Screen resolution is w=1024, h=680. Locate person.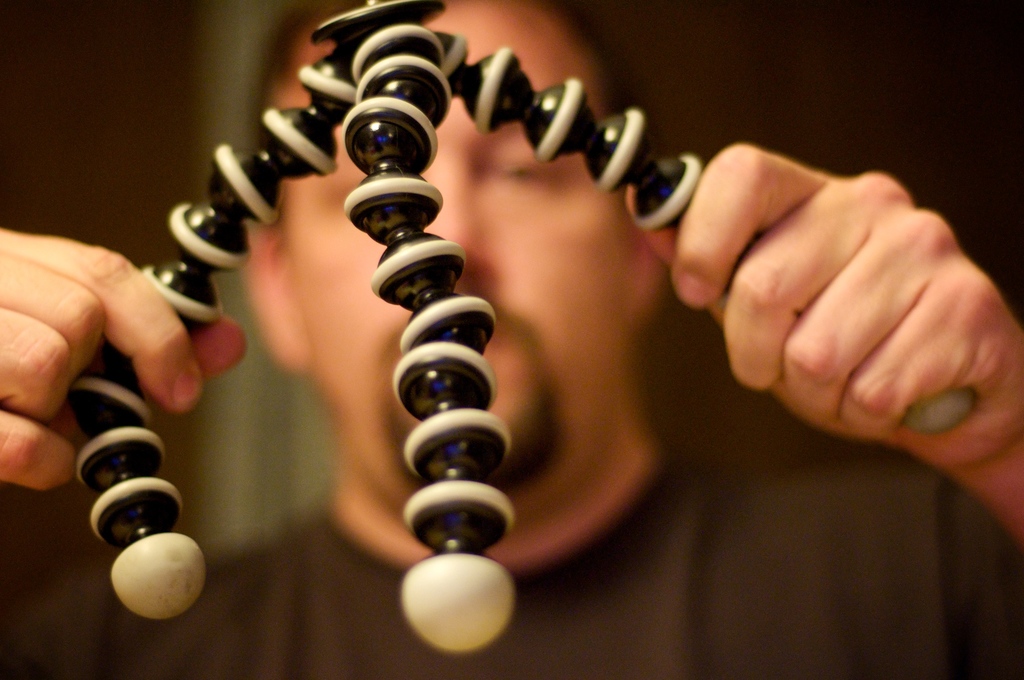
left=0, top=9, right=902, bottom=662.
